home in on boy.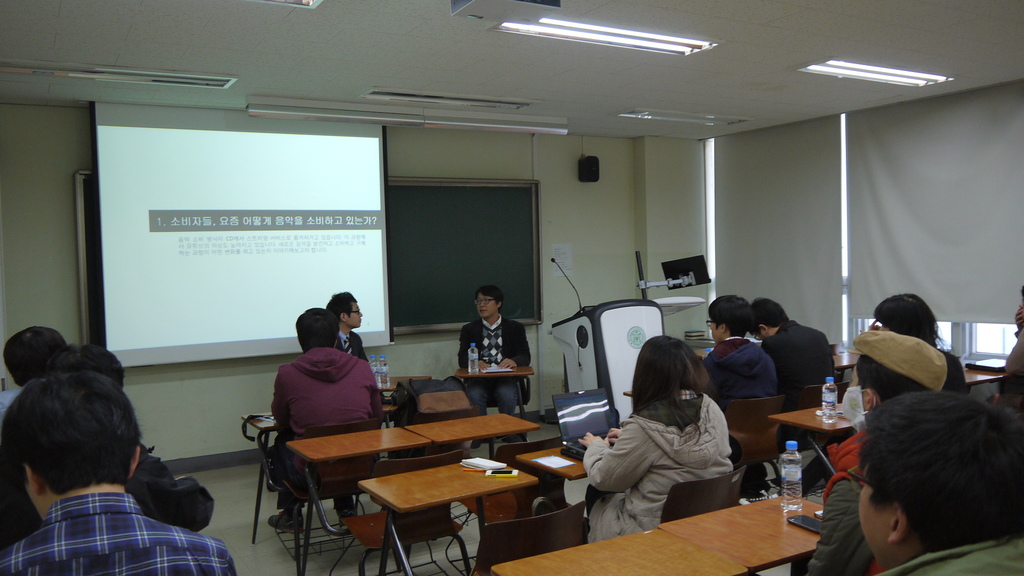
Homed in at crop(803, 328, 945, 575).
